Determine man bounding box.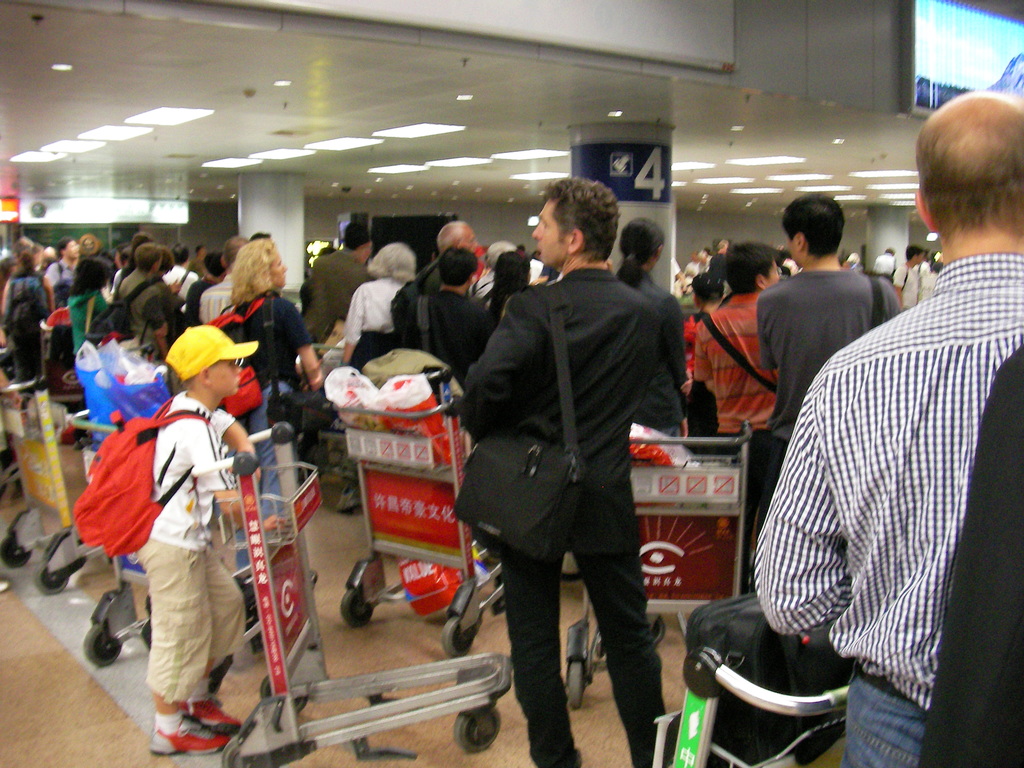
Determined: bbox=[145, 332, 271, 753].
